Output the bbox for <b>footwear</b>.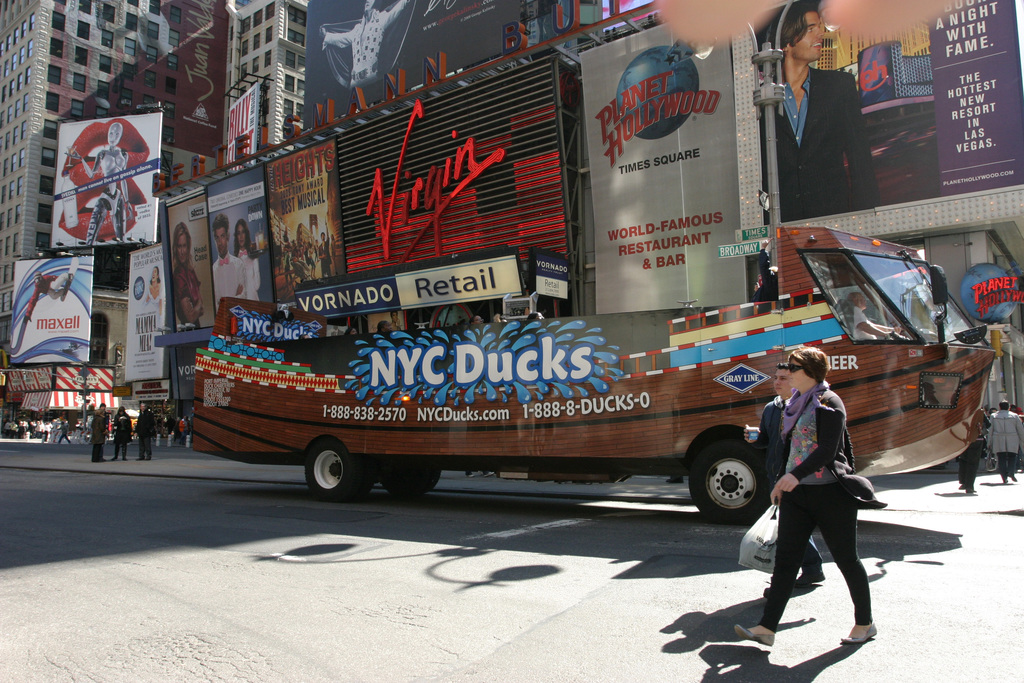
x1=1003 y1=475 x2=1007 y2=484.
